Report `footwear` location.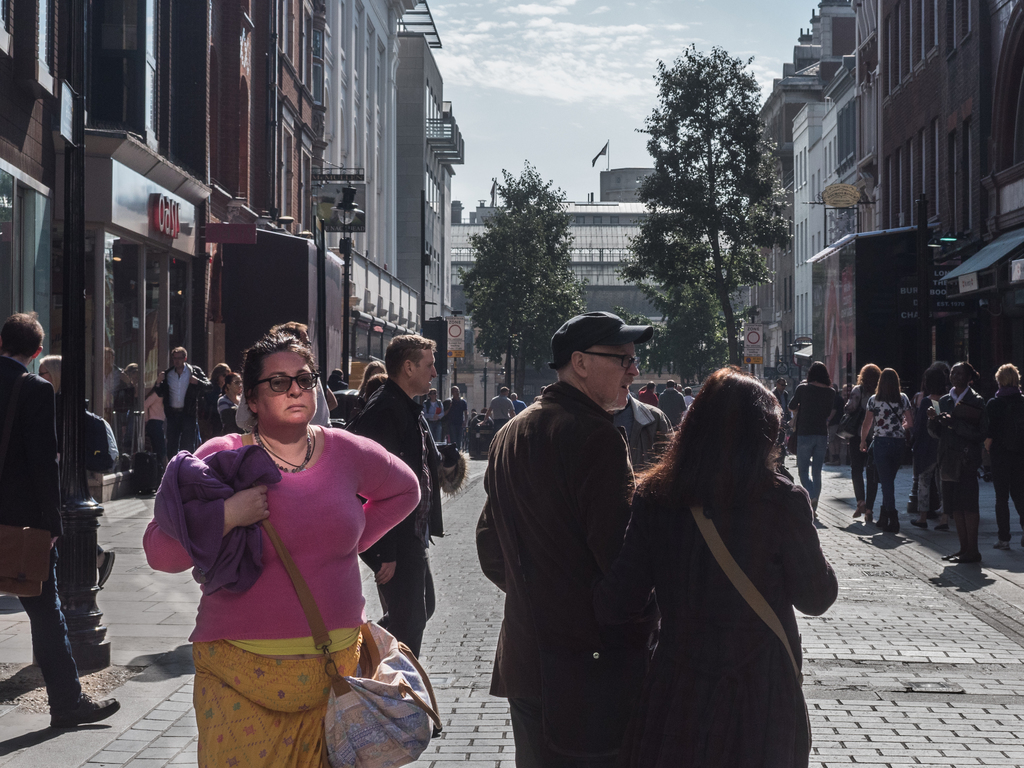
Report: 991,539,1010,549.
